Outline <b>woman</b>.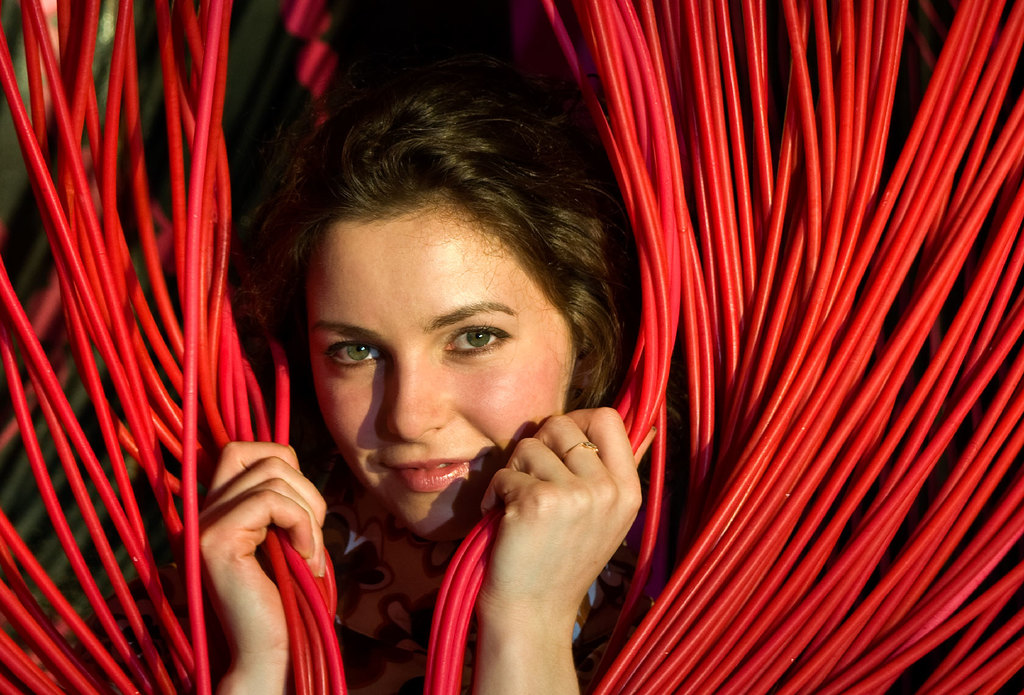
Outline: detection(143, 67, 659, 694).
